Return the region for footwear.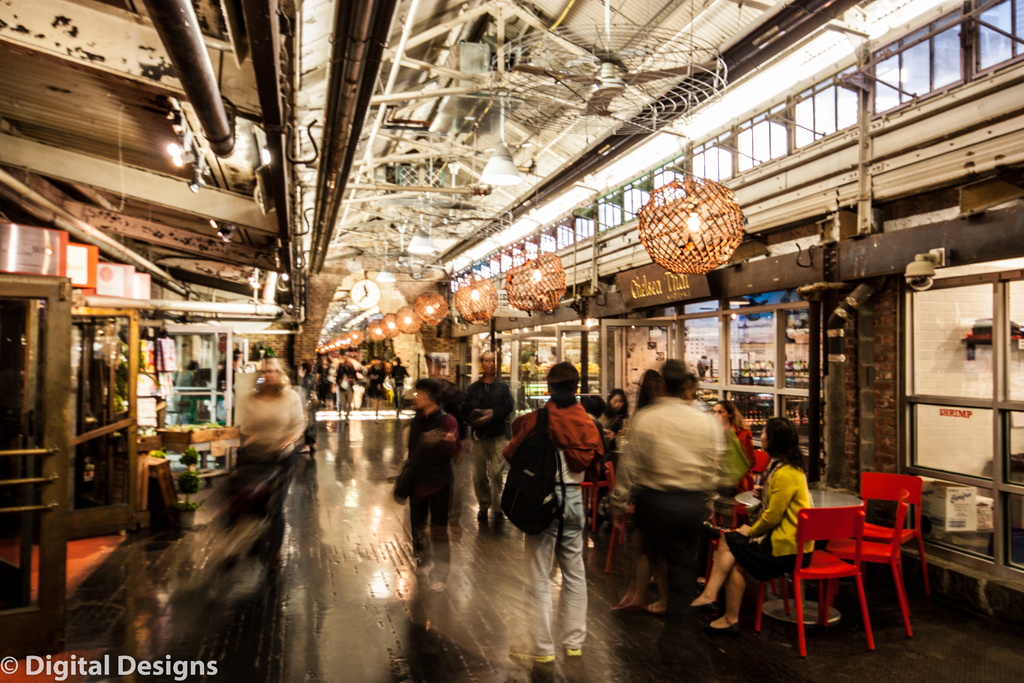
563 644 586 657.
